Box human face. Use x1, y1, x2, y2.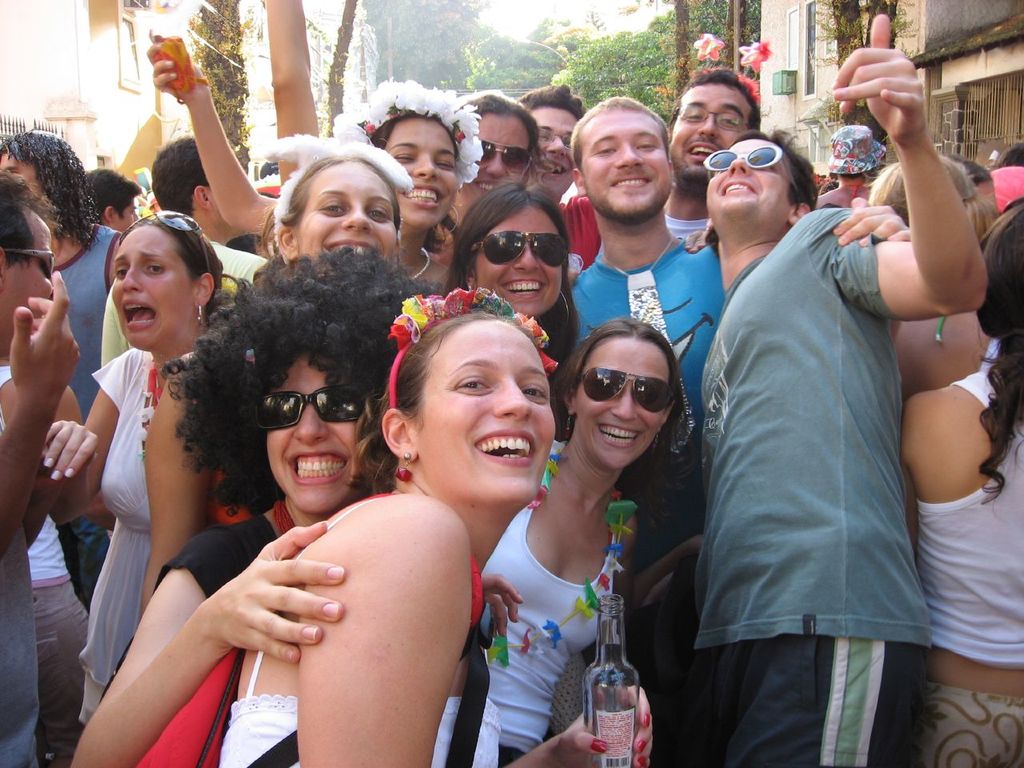
466, 205, 562, 319.
